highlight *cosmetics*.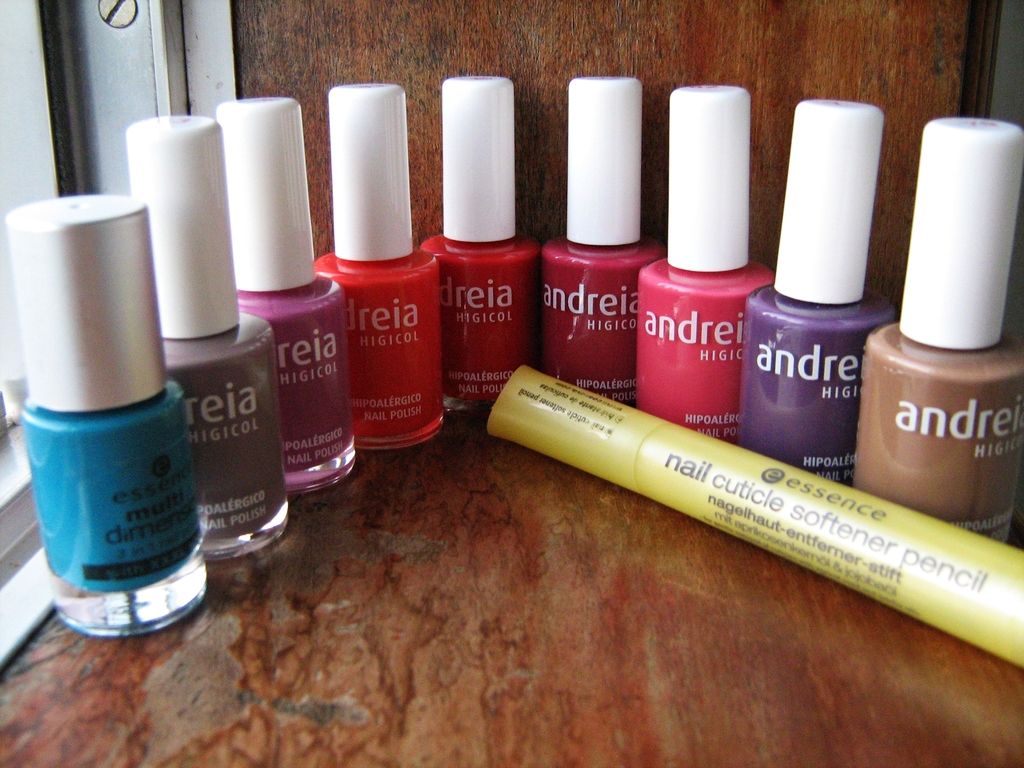
Highlighted region: detection(125, 108, 289, 567).
